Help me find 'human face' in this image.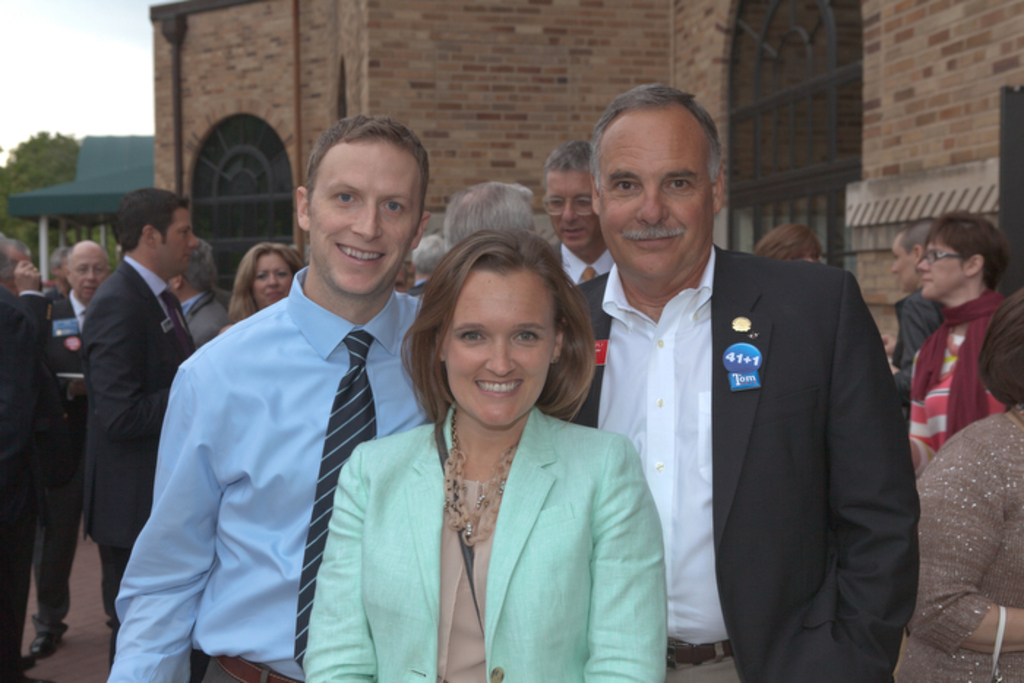
Found it: region(594, 107, 714, 282).
